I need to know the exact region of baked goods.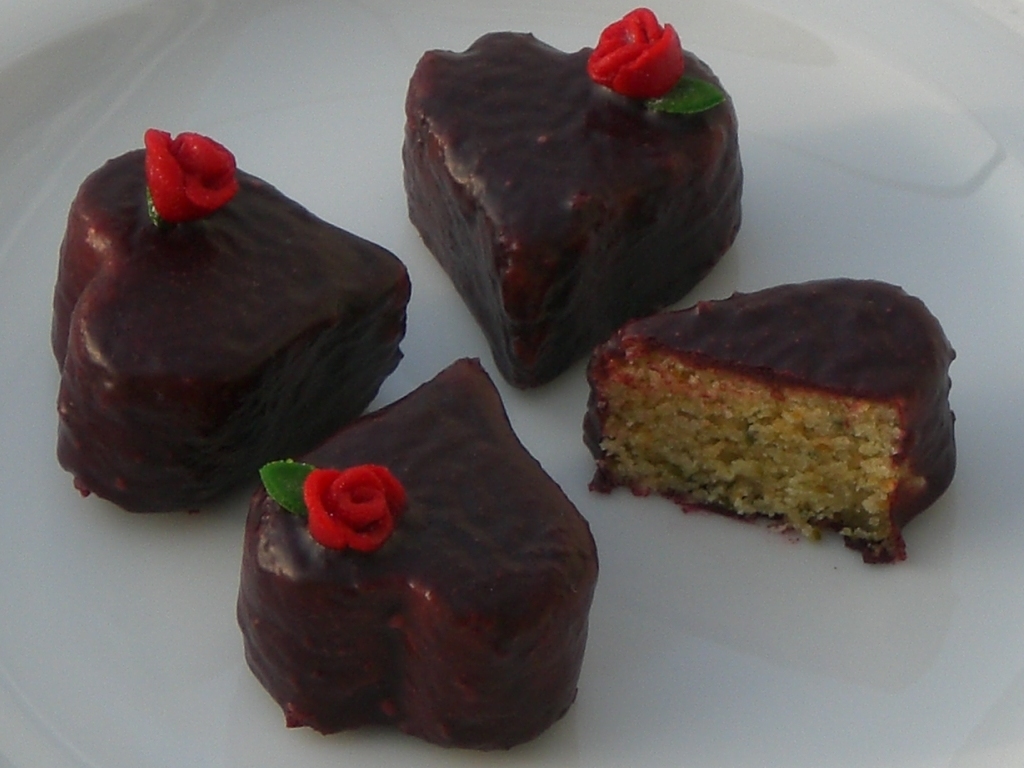
Region: rect(398, 4, 743, 394).
